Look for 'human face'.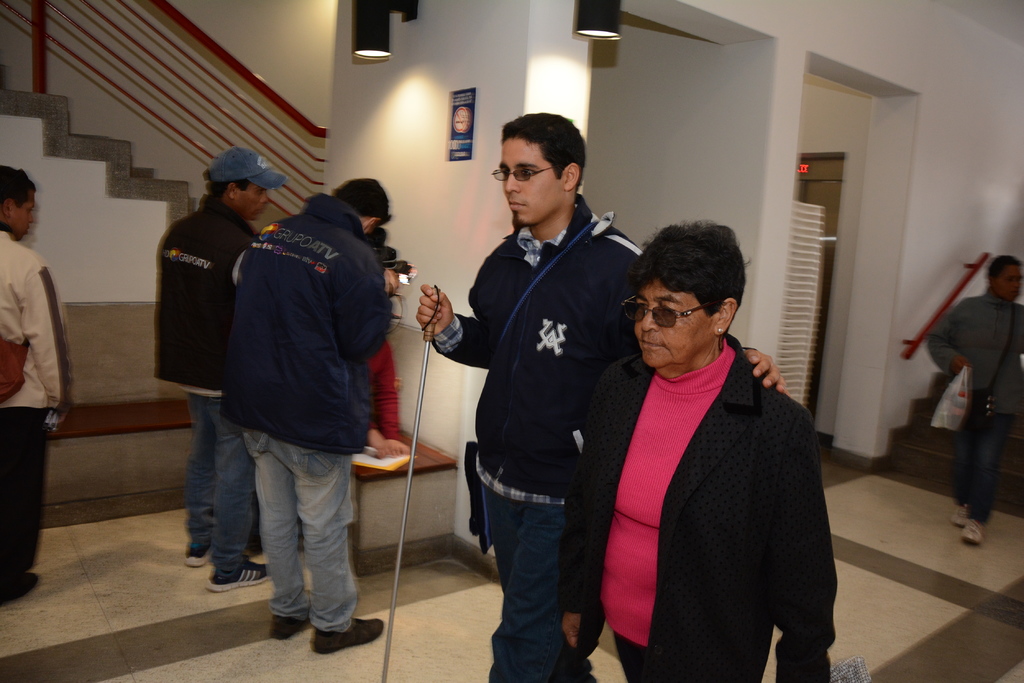
Found: Rect(998, 262, 1022, 301).
